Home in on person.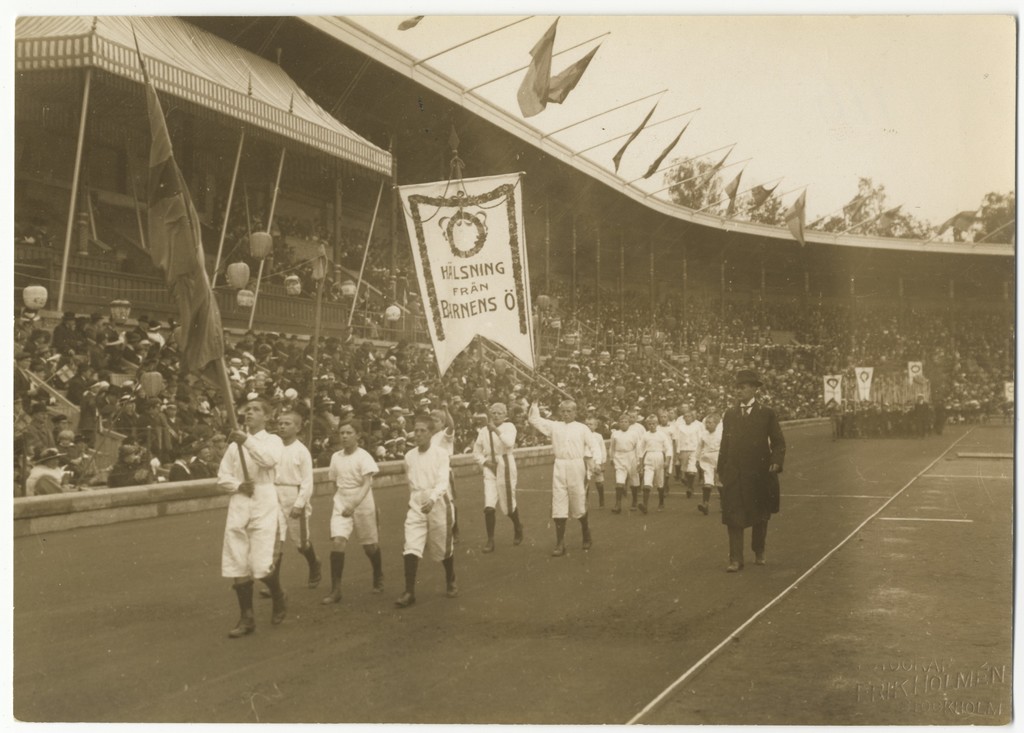
Homed in at select_region(216, 397, 289, 637).
